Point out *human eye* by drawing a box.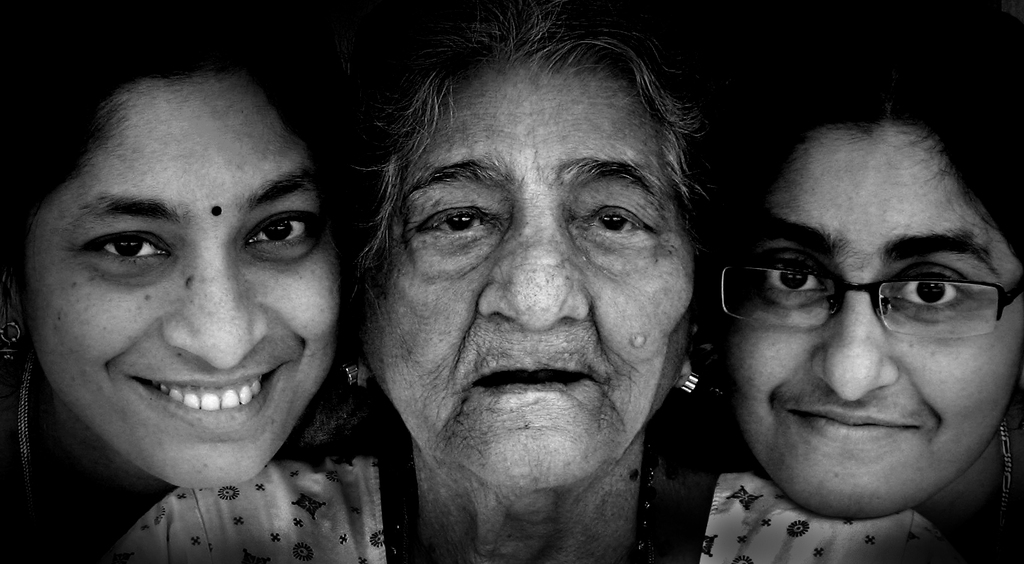
region(748, 248, 822, 309).
